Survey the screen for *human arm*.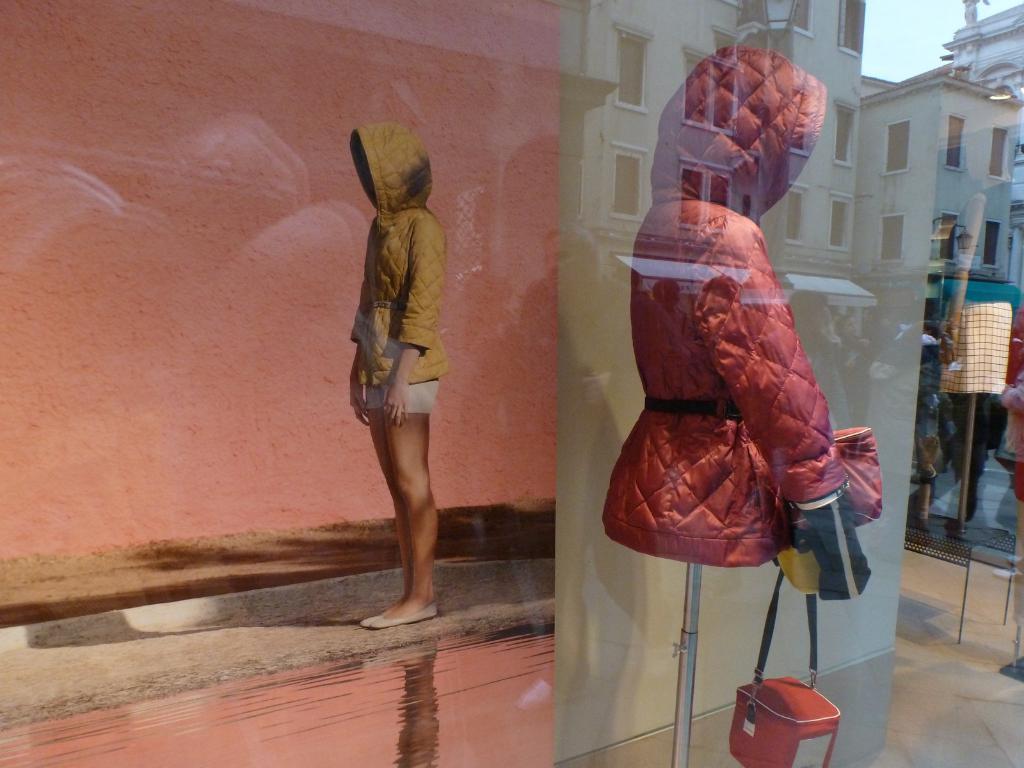
Survey found: 383 342 422 424.
